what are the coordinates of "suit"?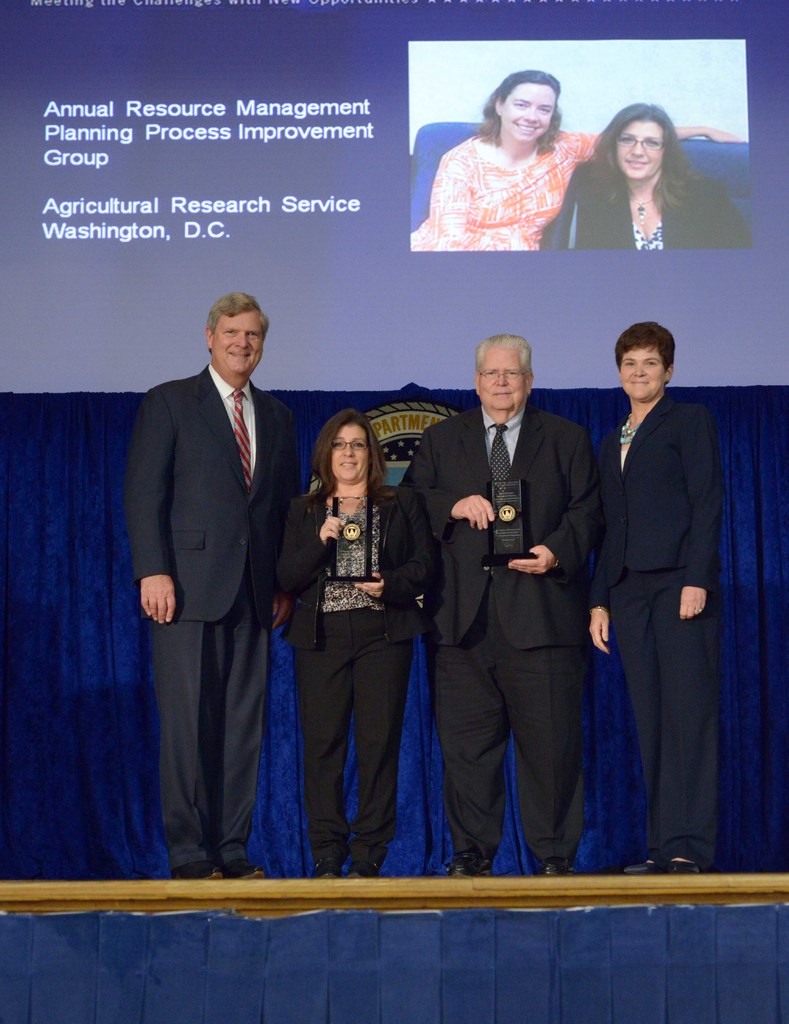
{"left": 398, "top": 404, "right": 603, "bottom": 861}.
